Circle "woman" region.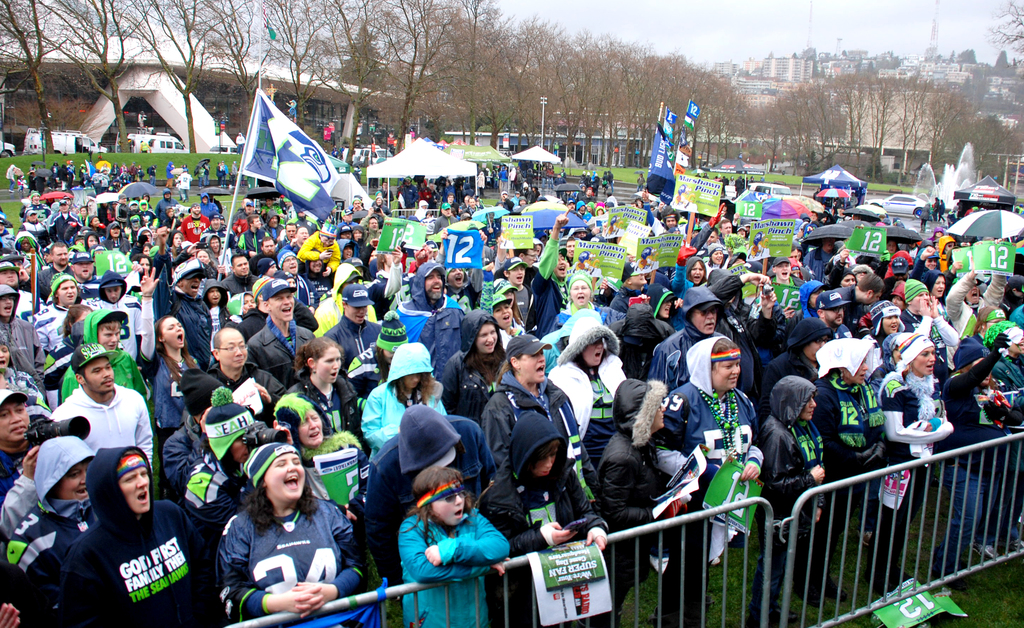
Region: x1=278 y1=334 x2=362 y2=434.
